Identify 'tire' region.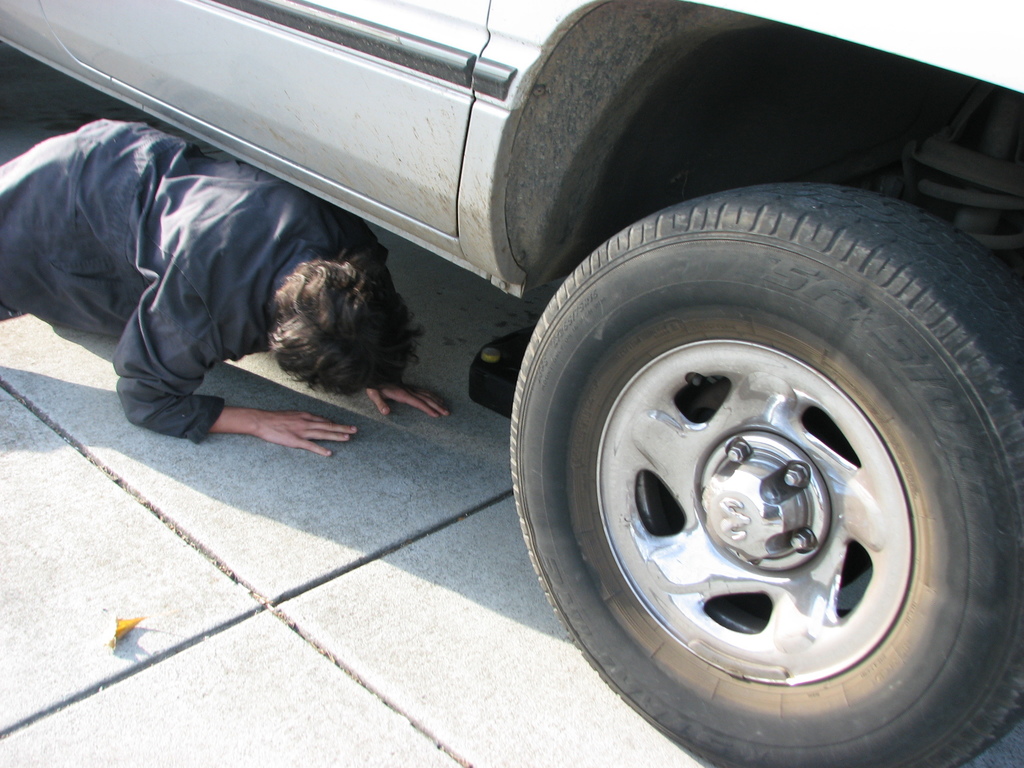
Region: region(510, 182, 1023, 767).
